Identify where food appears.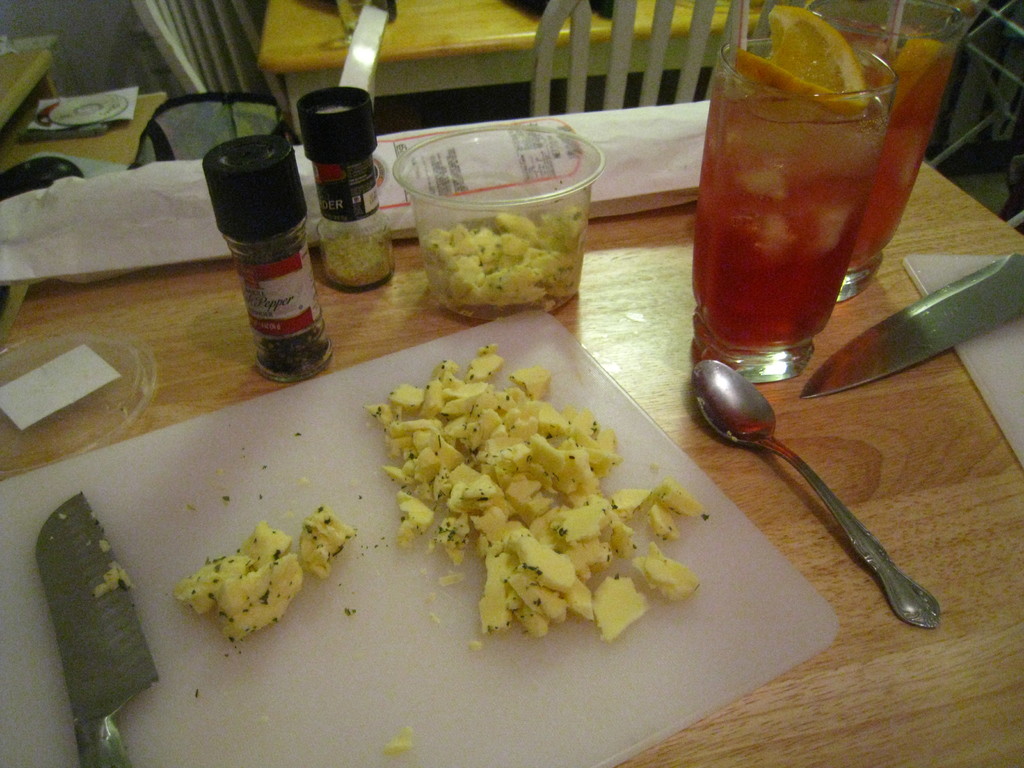
Appears at {"x1": 381, "y1": 726, "x2": 415, "y2": 758}.
